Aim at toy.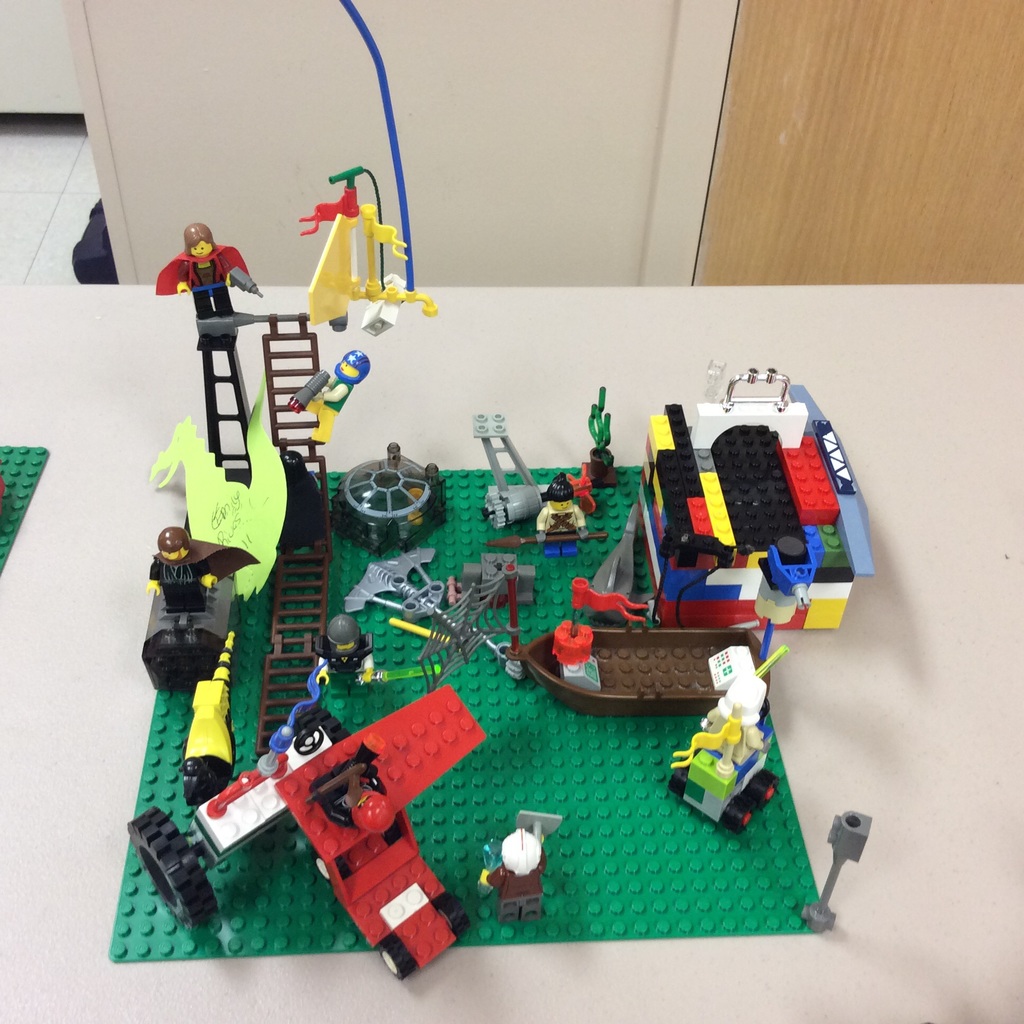
Aimed at 188 675 515 951.
